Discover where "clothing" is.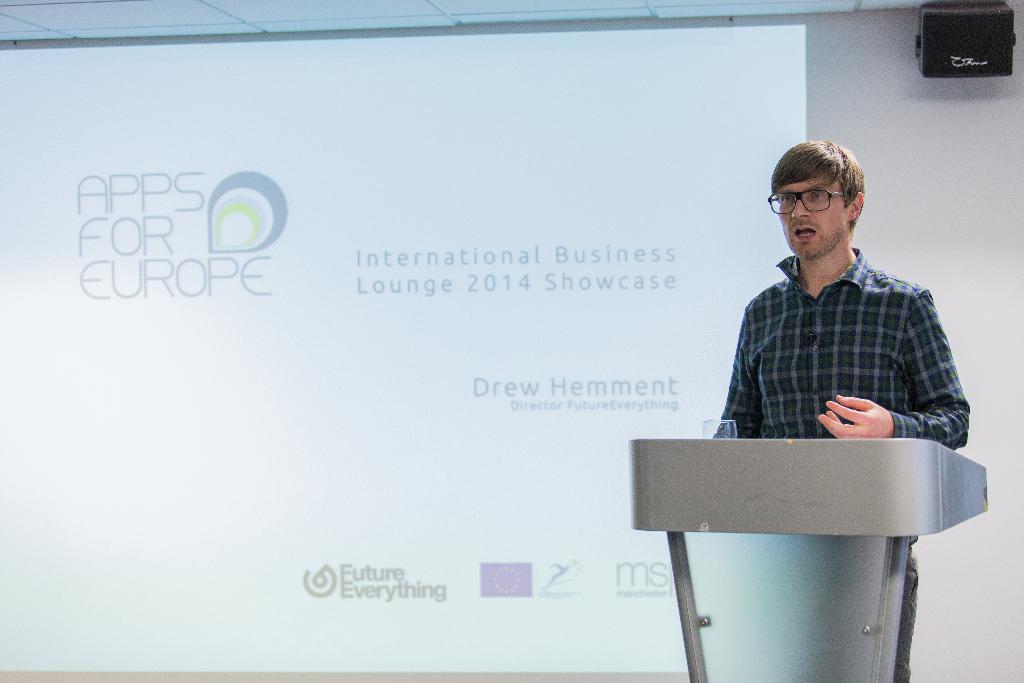
Discovered at locate(714, 245, 970, 682).
